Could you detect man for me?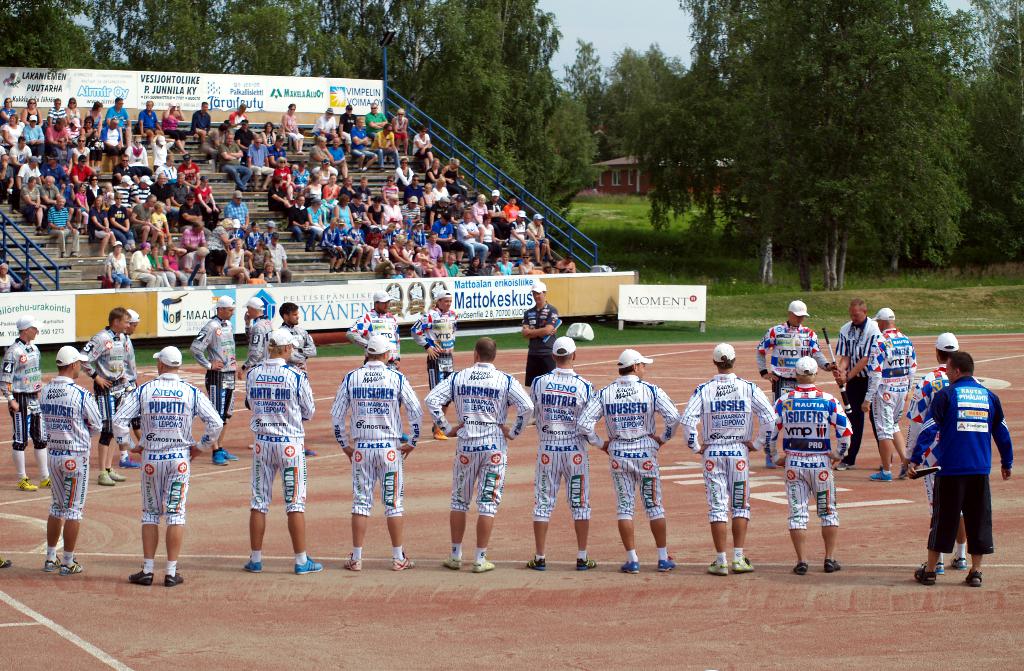
Detection result: left=328, top=331, right=427, bottom=570.
